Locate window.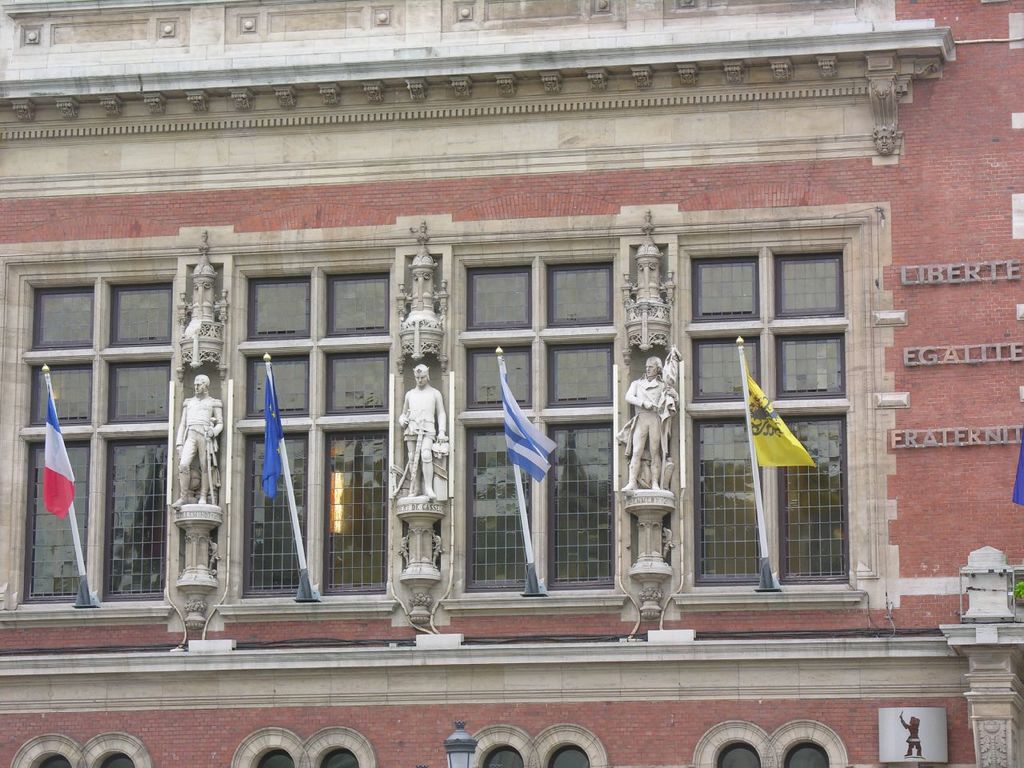
Bounding box: 694,721,842,767.
